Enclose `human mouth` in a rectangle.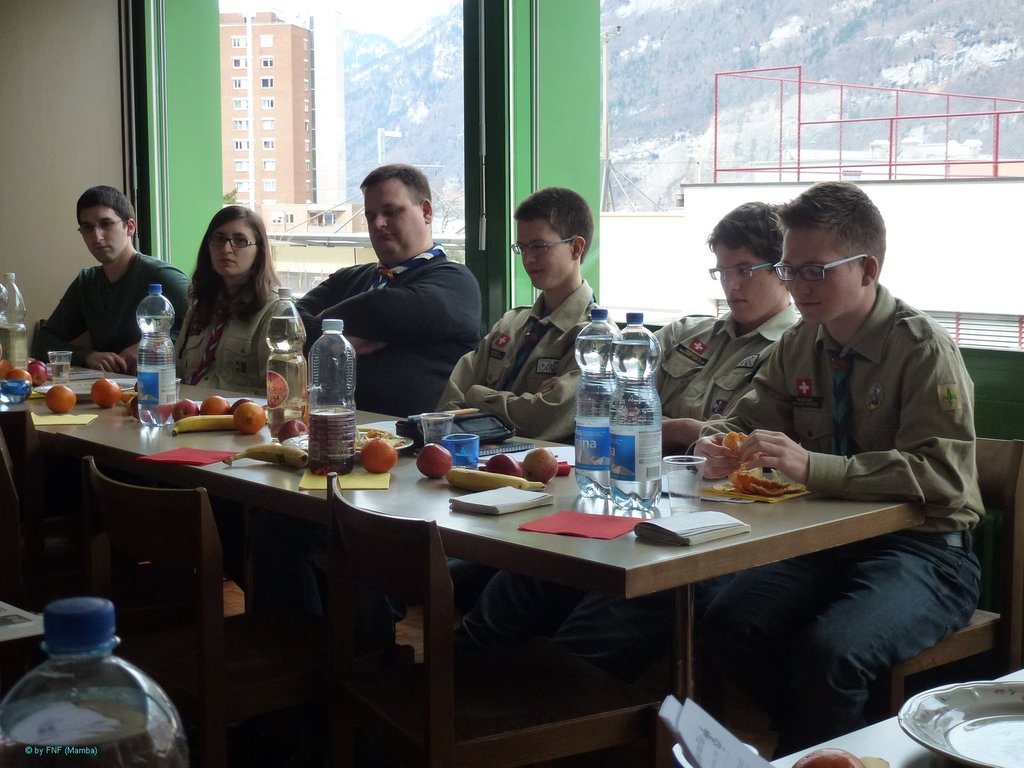
528,270,544,278.
